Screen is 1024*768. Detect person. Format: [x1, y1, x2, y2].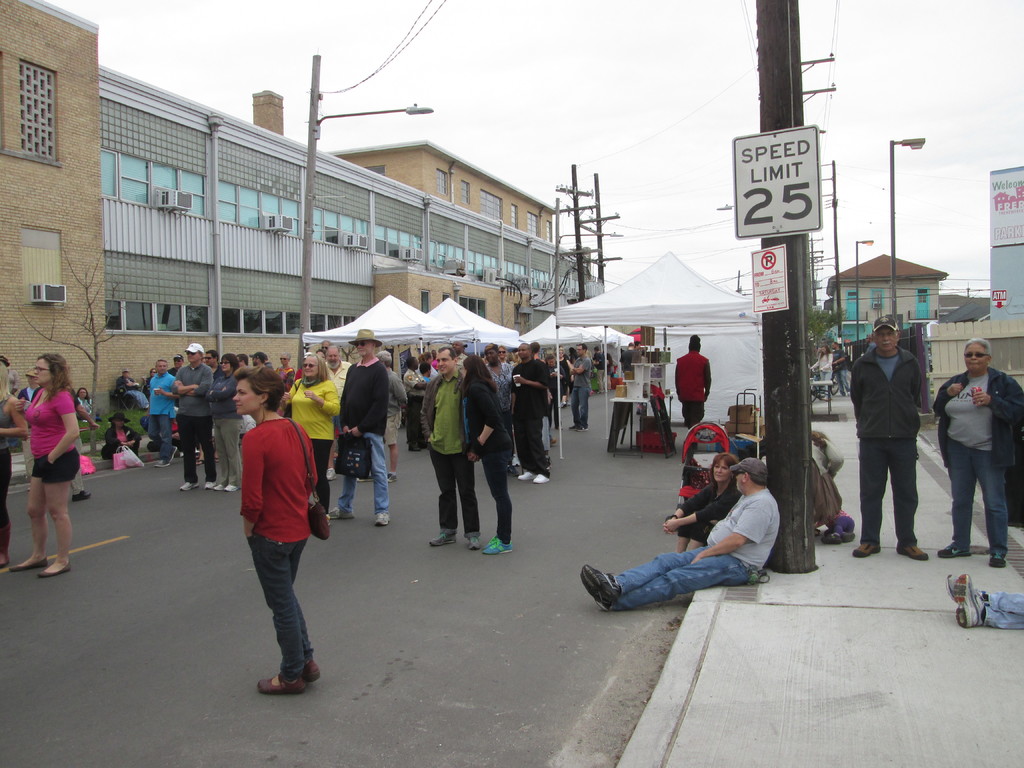
[0, 357, 28, 577].
